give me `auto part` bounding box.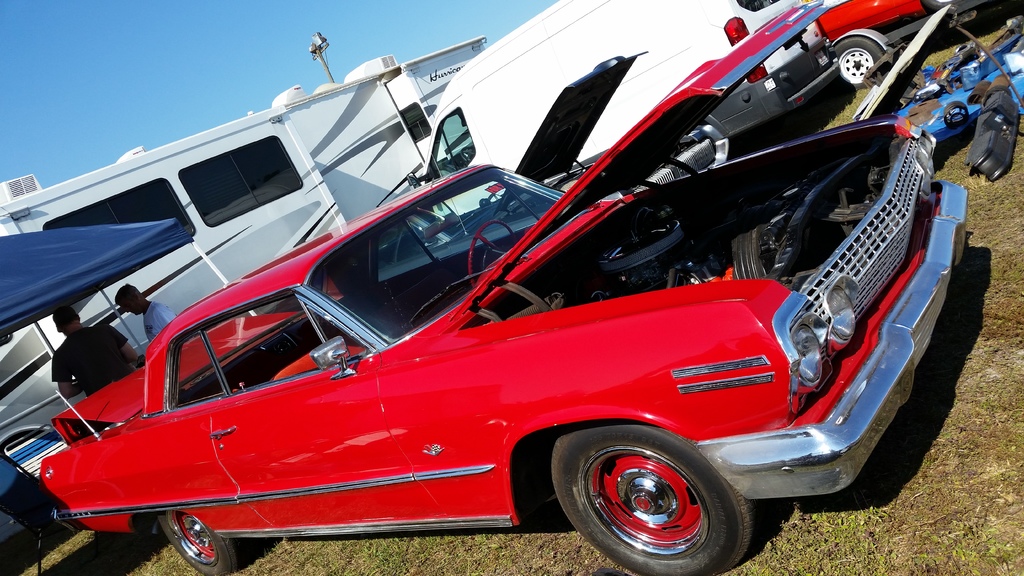
BBox(946, 53, 960, 74).
